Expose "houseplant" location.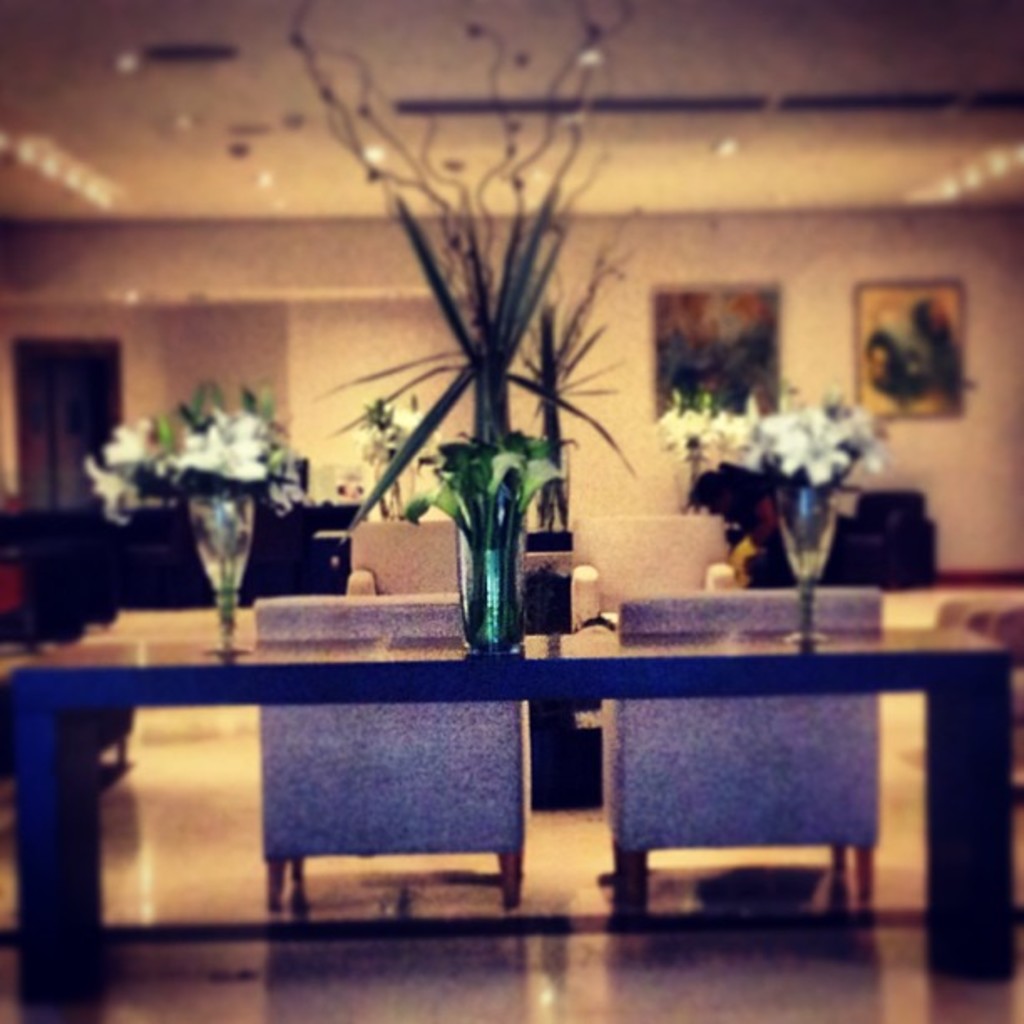
Exposed at box(653, 365, 888, 678).
